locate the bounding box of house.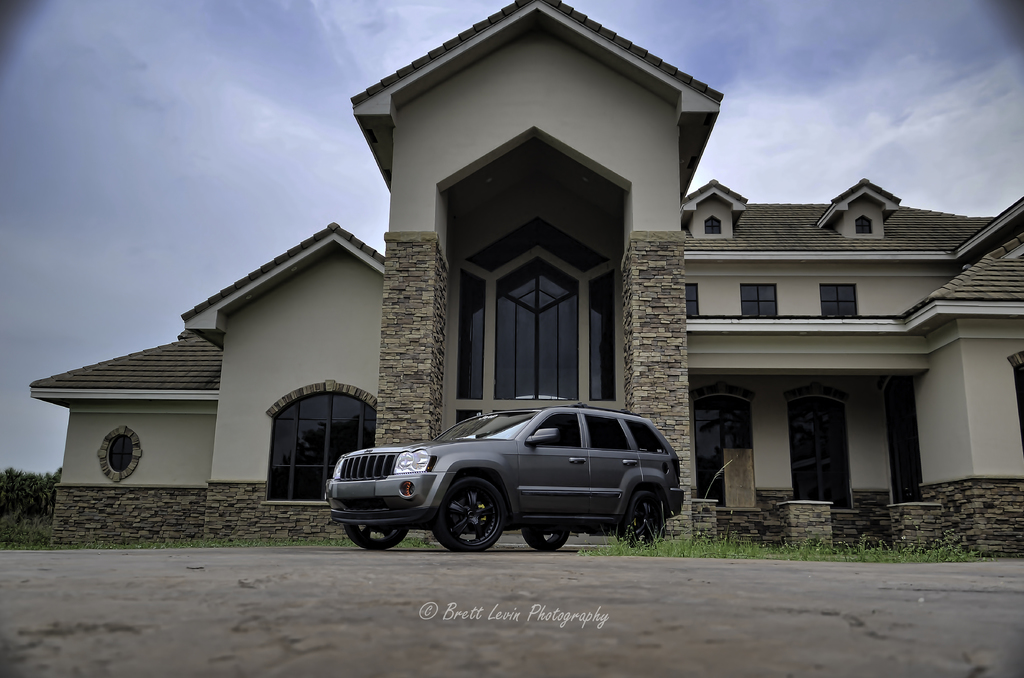
Bounding box: detection(34, 0, 1020, 557).
